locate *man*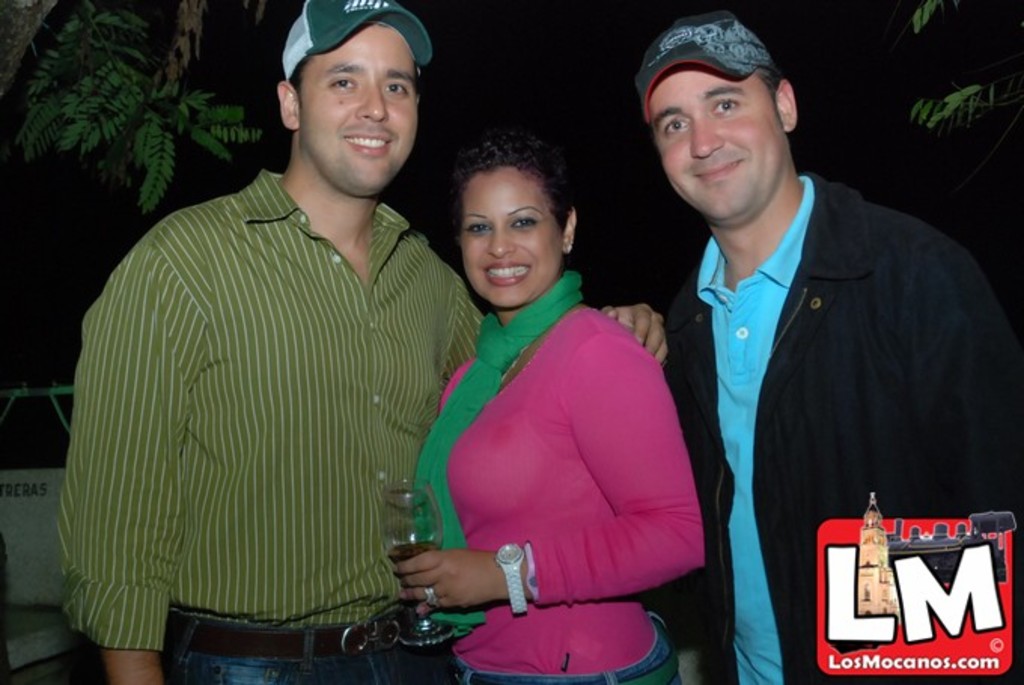
(634,5,1022,683)
